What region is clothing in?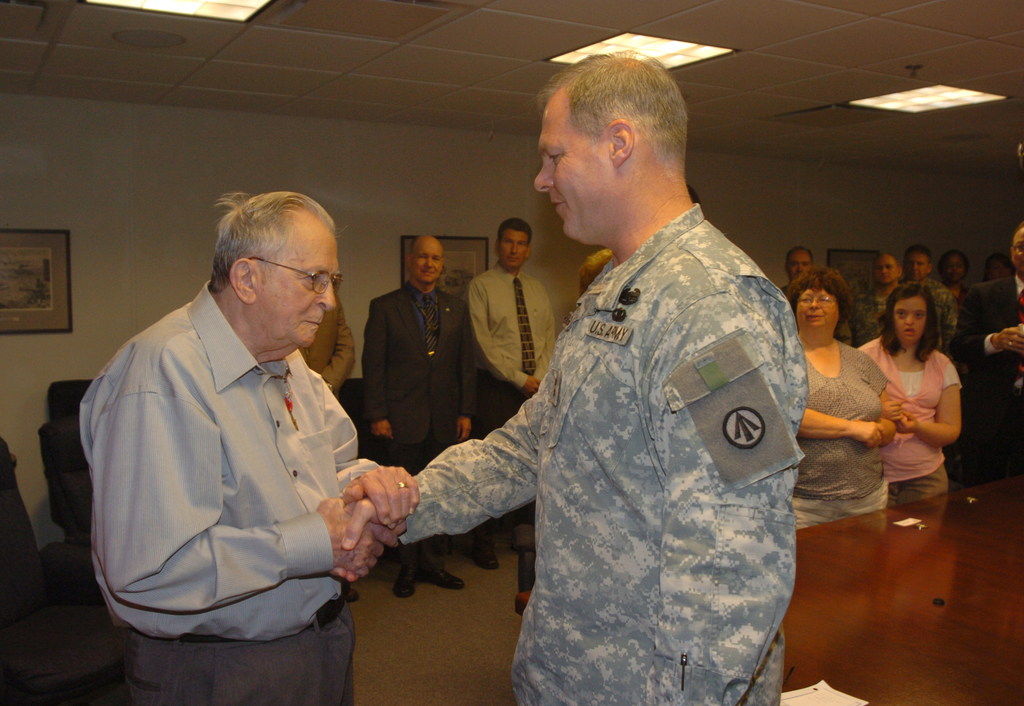
BBox(780, 338, 894, 531).
